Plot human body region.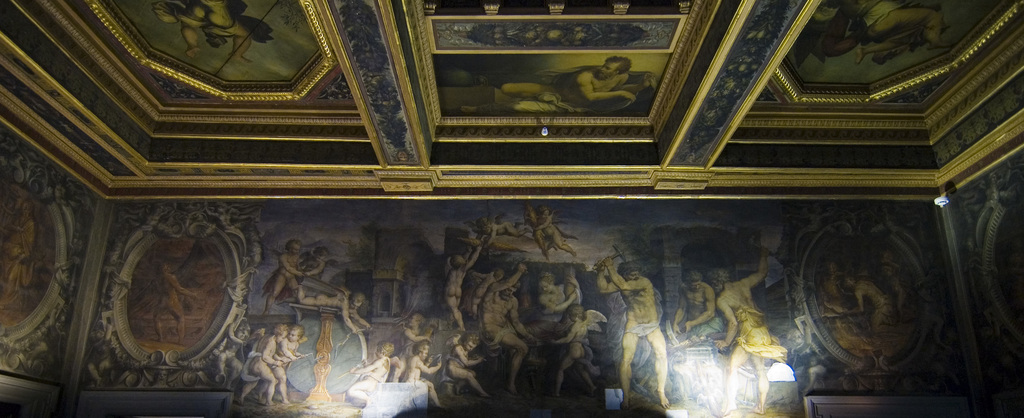
Plotted at box(302, 291, 381, 334).
